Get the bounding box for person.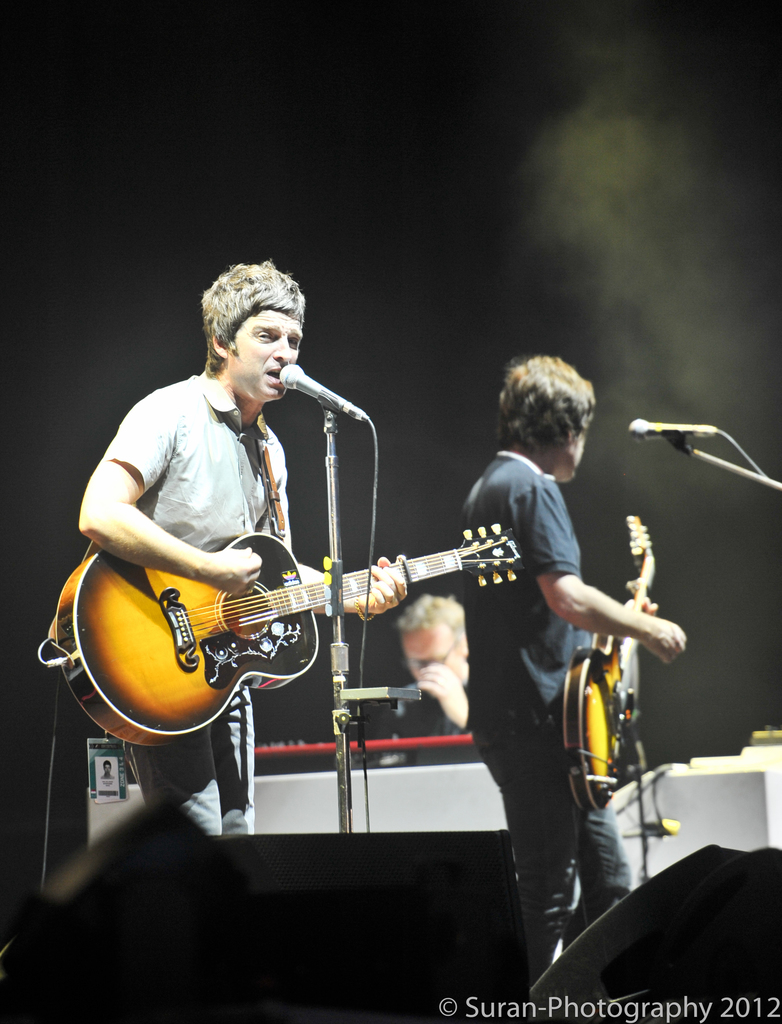
left=381, top=594, right=484, bottom=767.
